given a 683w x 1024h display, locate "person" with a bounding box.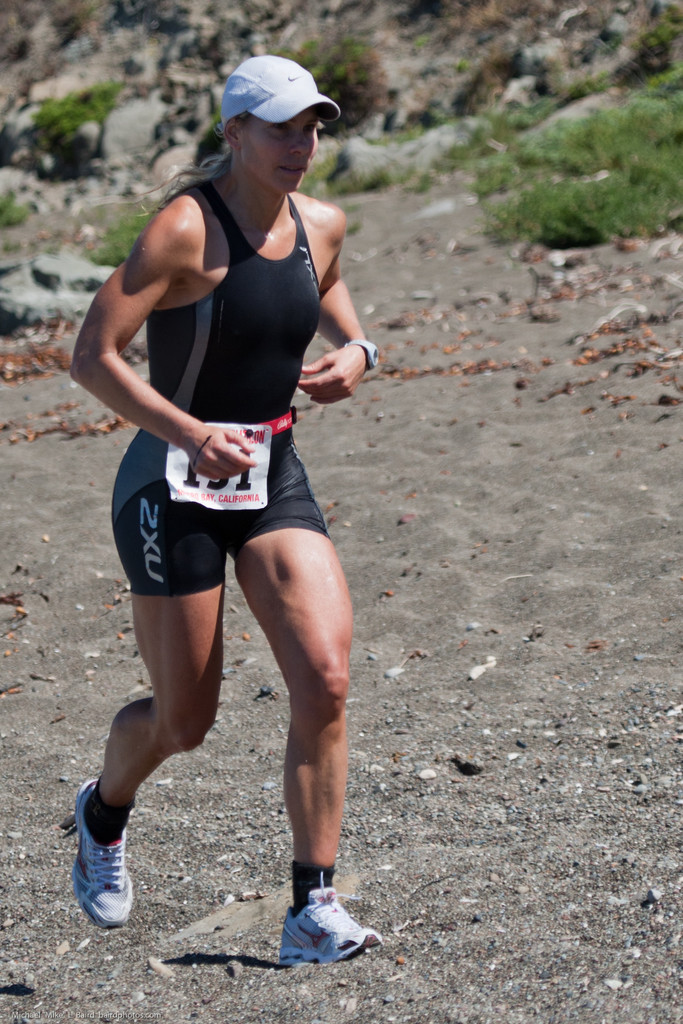
Located: x1=72 y1=52 x2=383 y2=964.
